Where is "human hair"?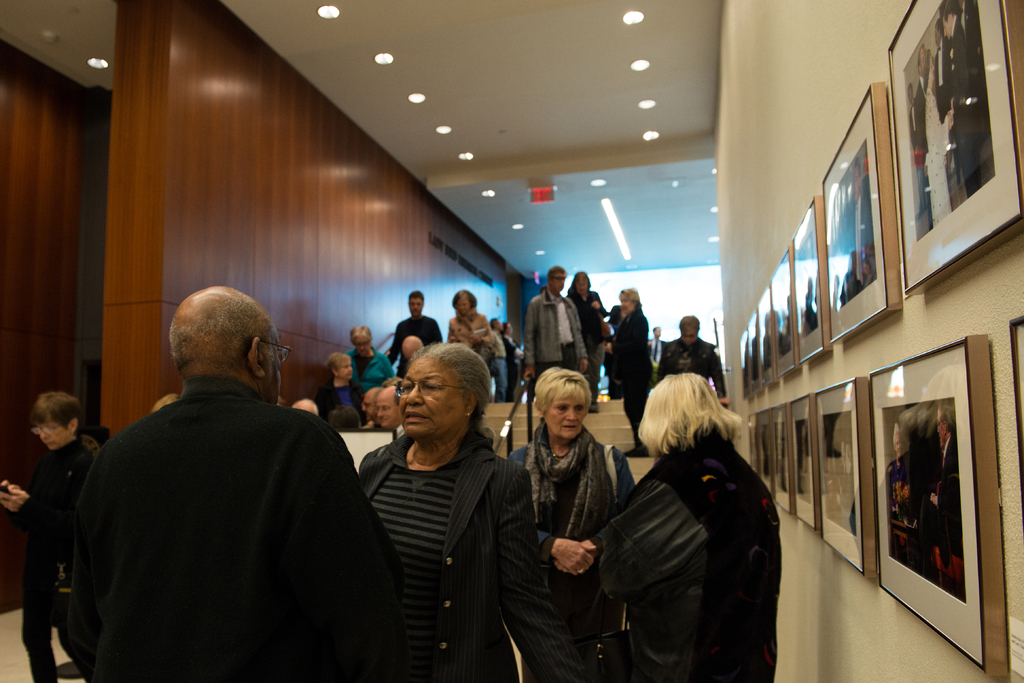
x1=30 y1=391 x2=84 y2=441.
